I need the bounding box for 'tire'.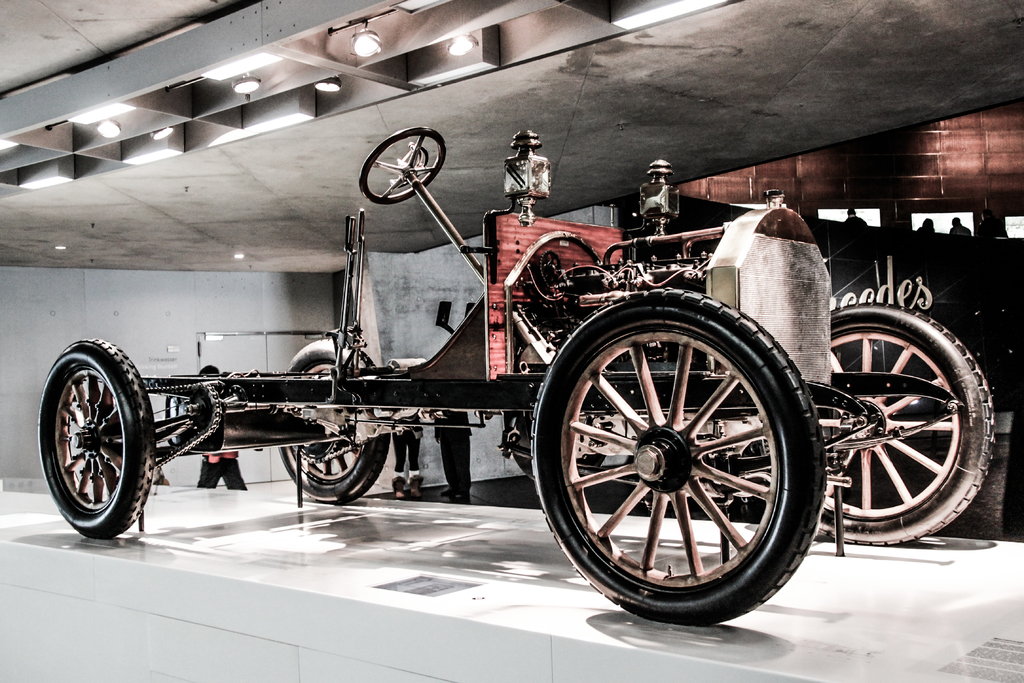
Here it is: 815:301:995:545.
